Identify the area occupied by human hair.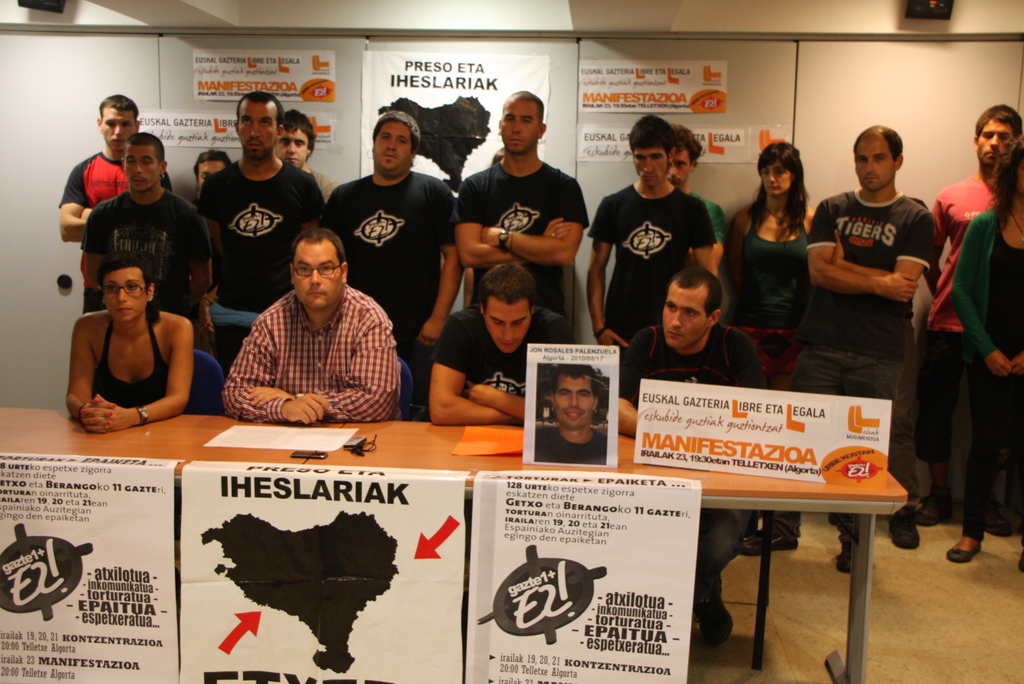
Area: detection(627, 112, 675, 159).
